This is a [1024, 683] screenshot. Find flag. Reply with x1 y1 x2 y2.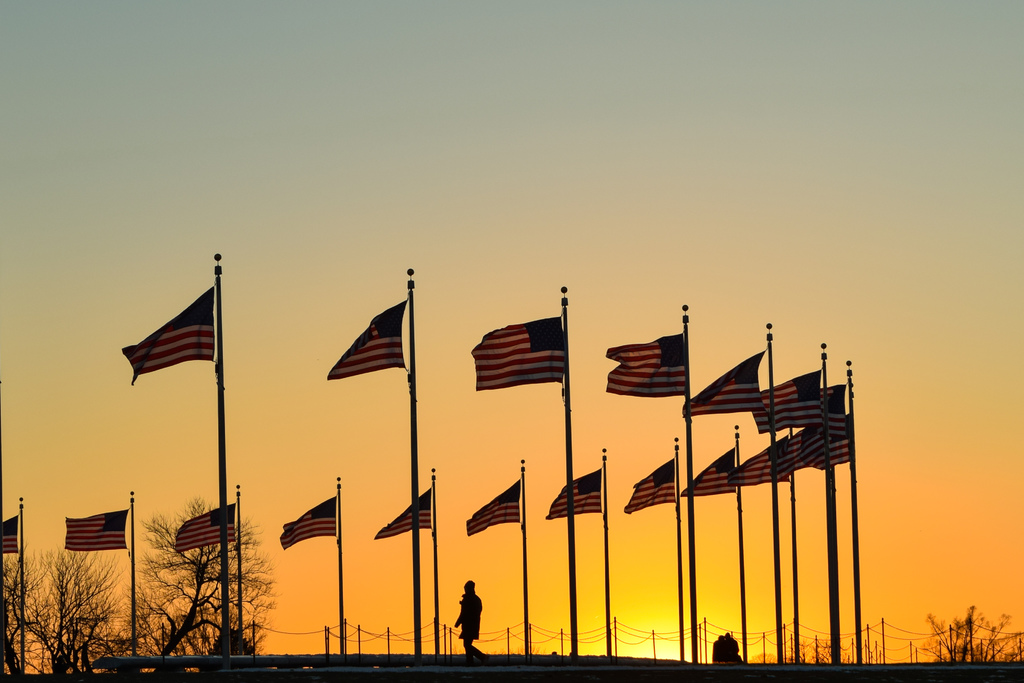
688 440 744 494.
